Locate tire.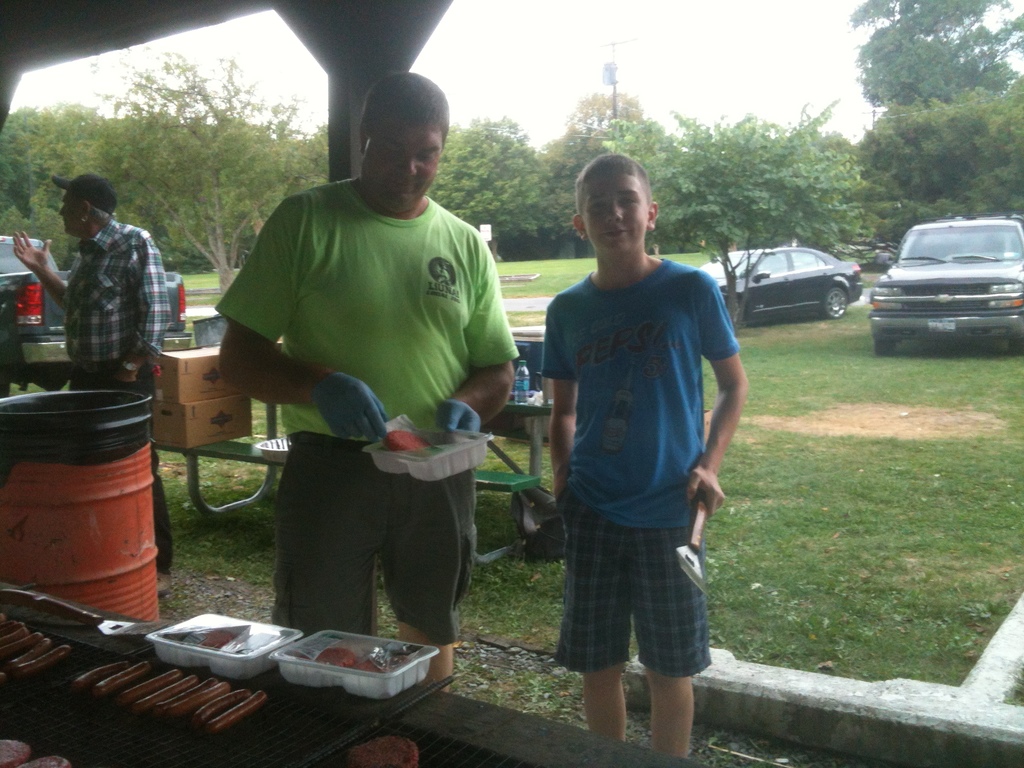
Bounding box: locate(817, 291, 849, 321).
